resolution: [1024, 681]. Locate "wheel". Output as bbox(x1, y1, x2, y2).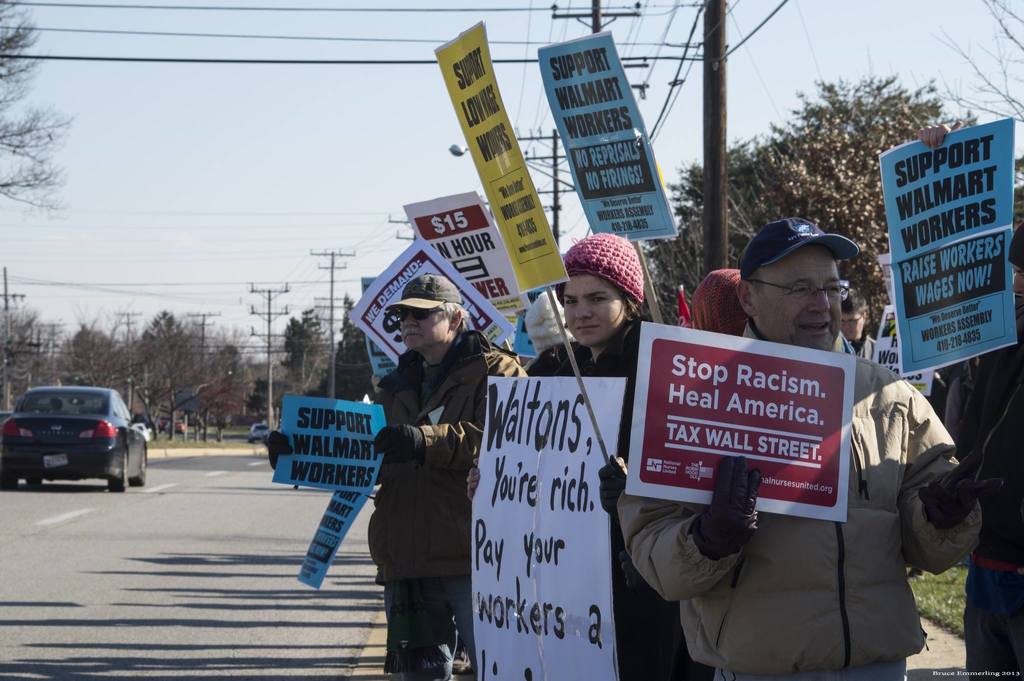
bbox(110, 448, 131, 492).
